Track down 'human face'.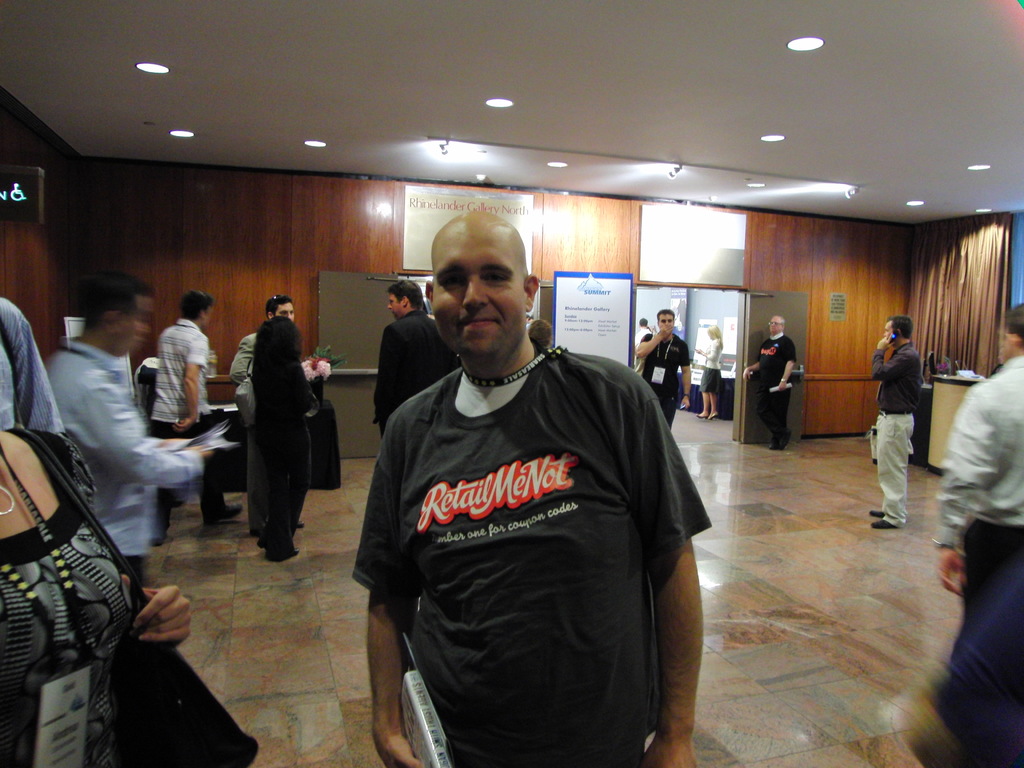
Tracked to [765, 315, 785, 336].
